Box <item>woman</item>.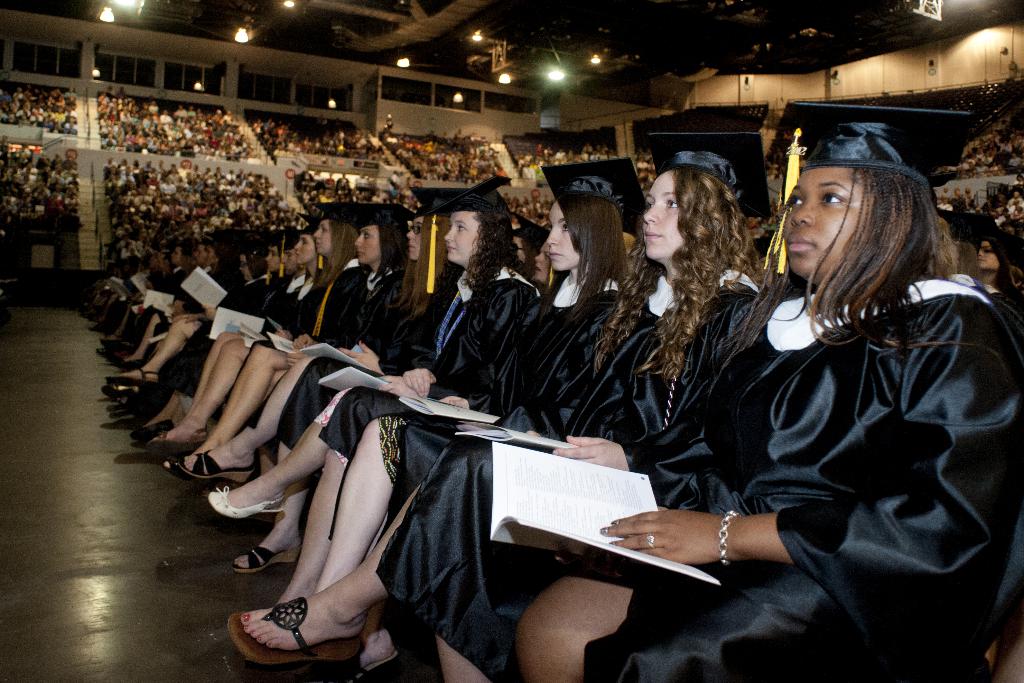
crop(202, 186, 548, 609).
